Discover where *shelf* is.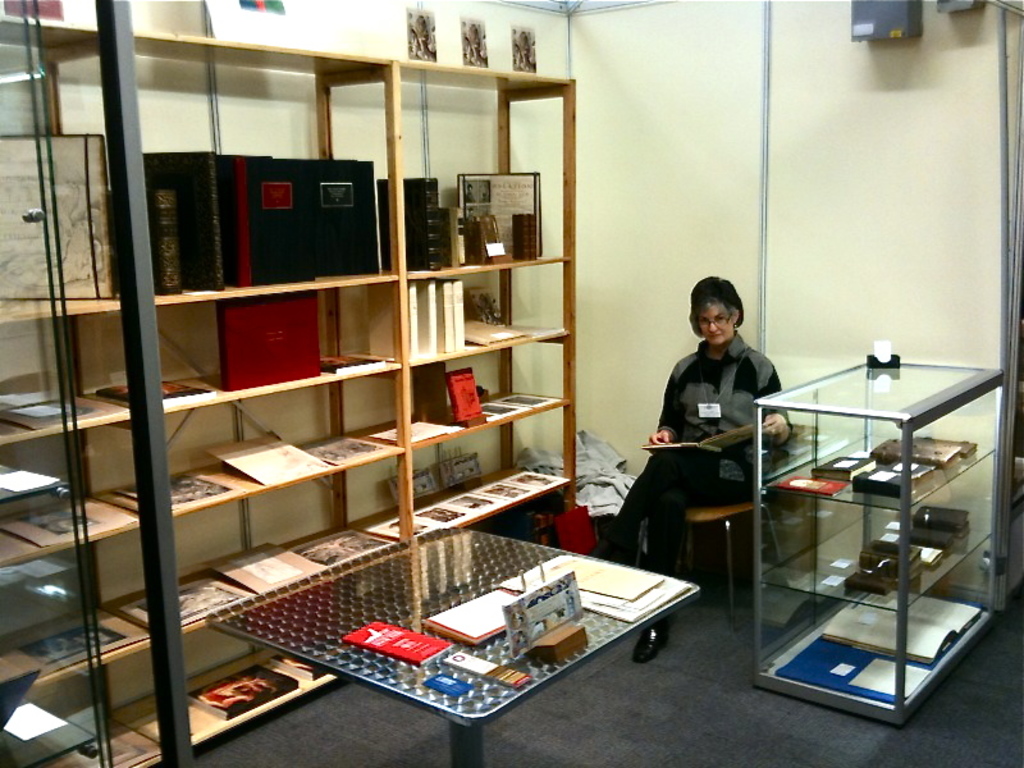
Discovered at <box>333,329,572,449</box>.
